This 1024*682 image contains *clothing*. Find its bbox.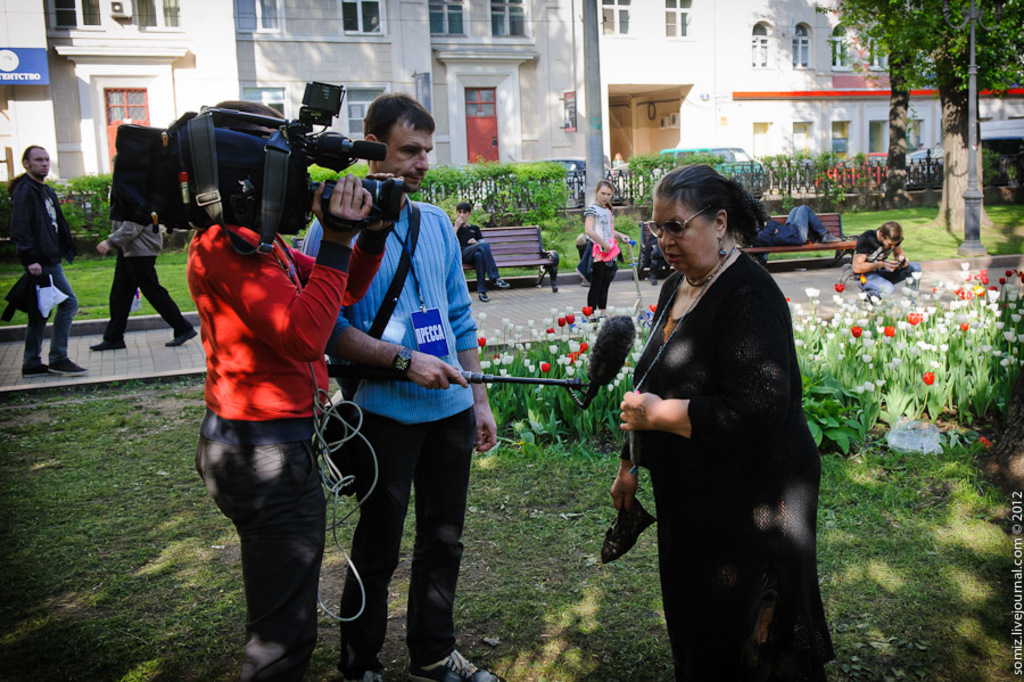
<region>446, 223, 512, 289</region>.
